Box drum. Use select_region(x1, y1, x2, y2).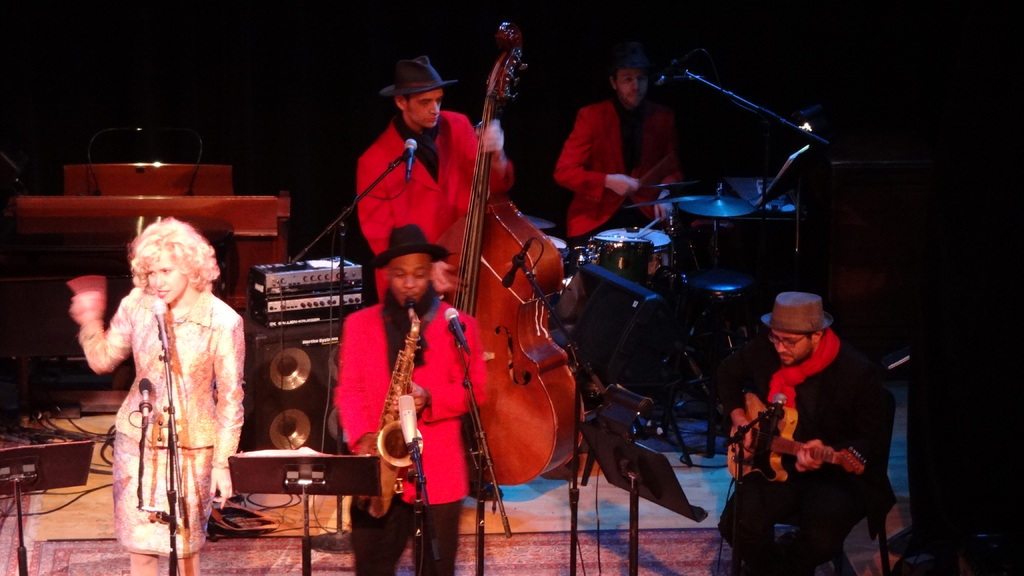
select_region(590, 225, 674, 287).
